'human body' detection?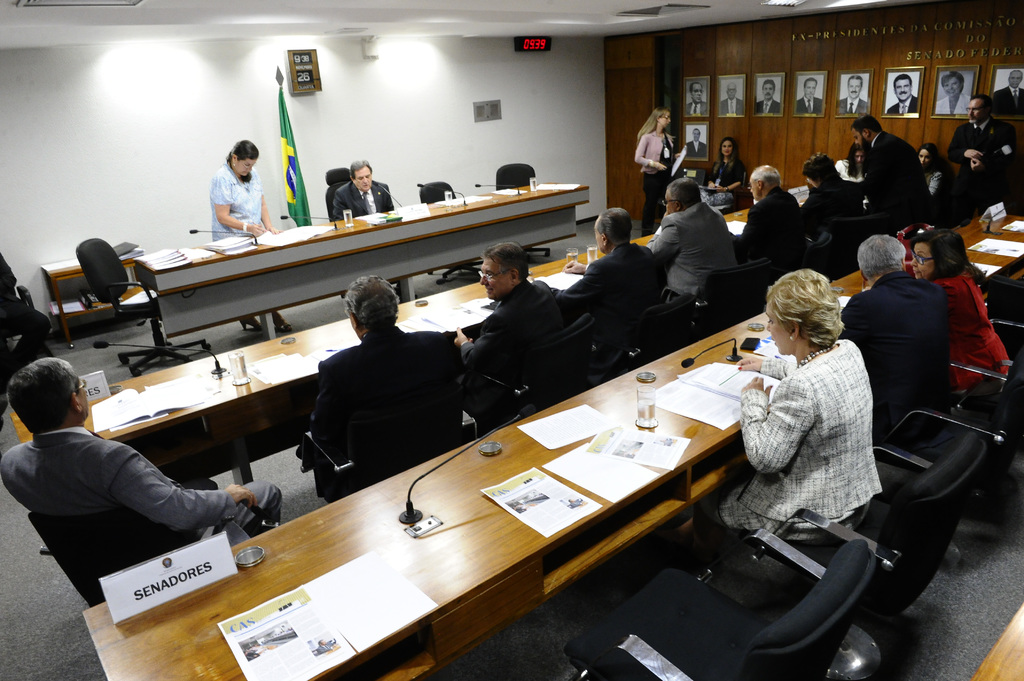
<region>919, 139, 947, 229</region>
